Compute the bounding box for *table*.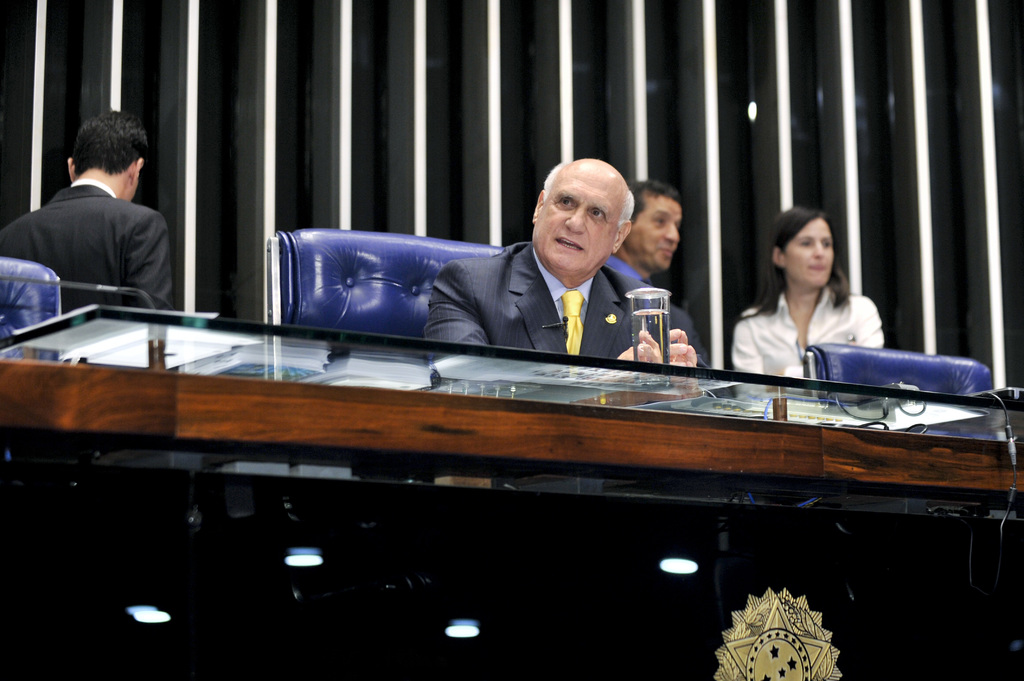
<bbox>1, 301, 1023, 680</bbox>.
